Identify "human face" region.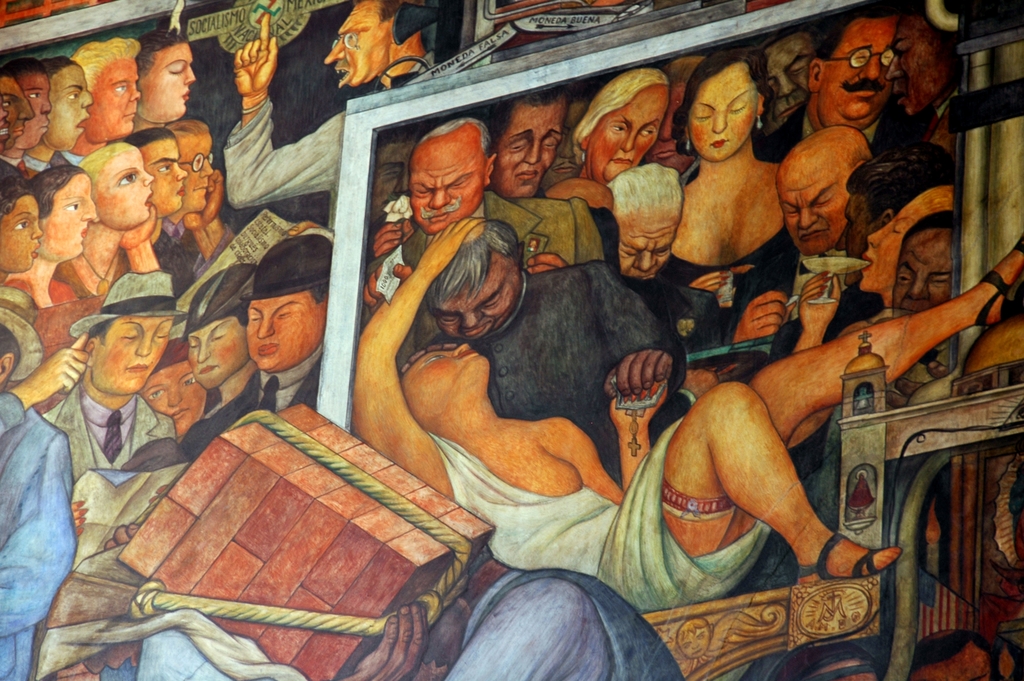
Region: (x1=186, y1=322, x2=246, y2=389).
